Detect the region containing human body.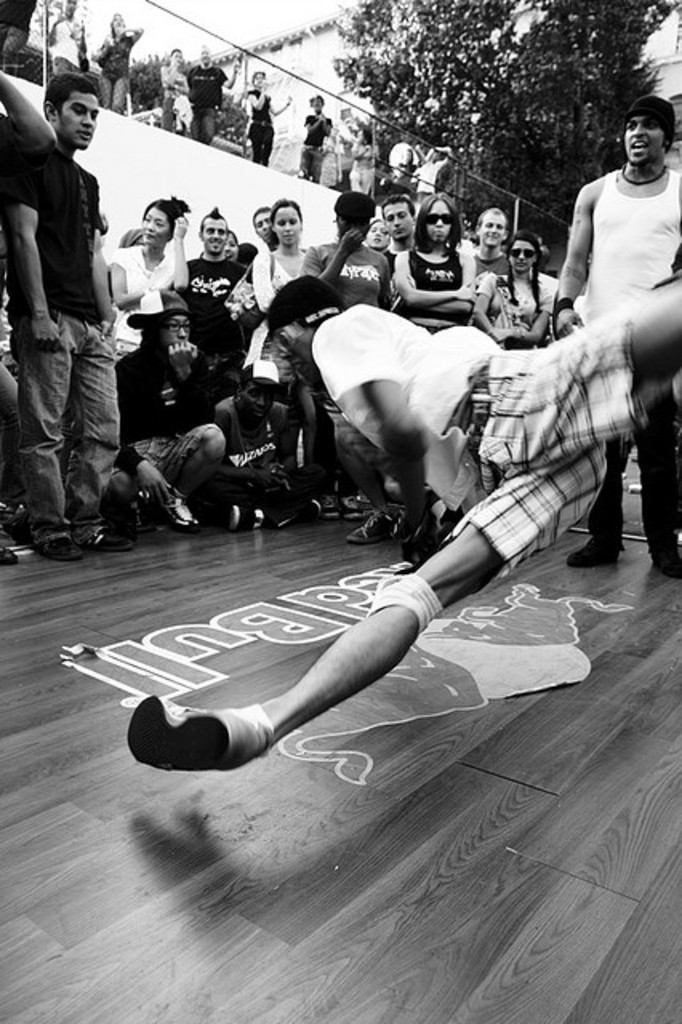
bbox(346, 134, 384, 203).
